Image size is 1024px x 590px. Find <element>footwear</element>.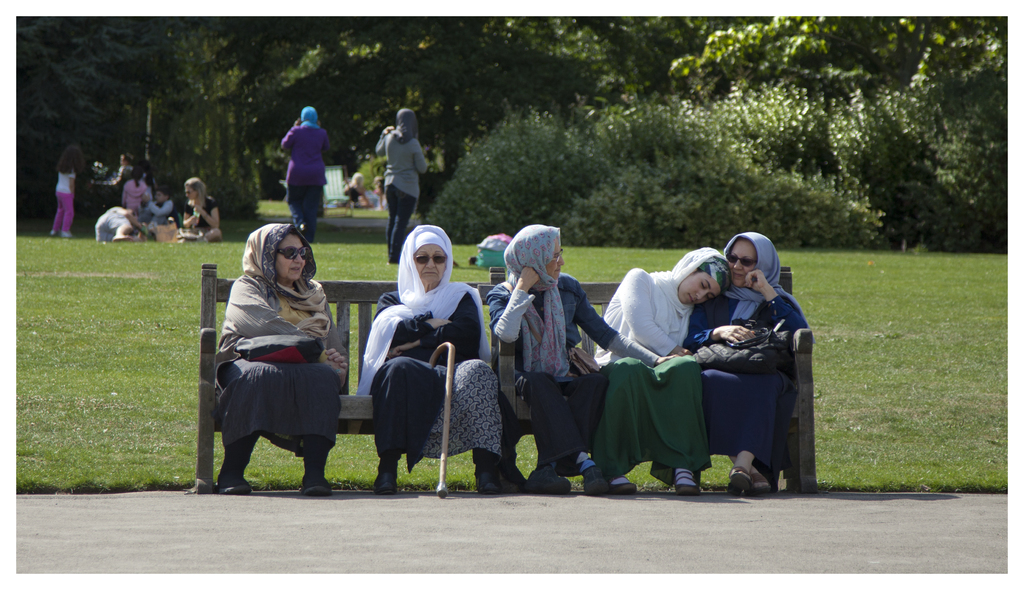
bbox=[212, 429, 263, 505].
